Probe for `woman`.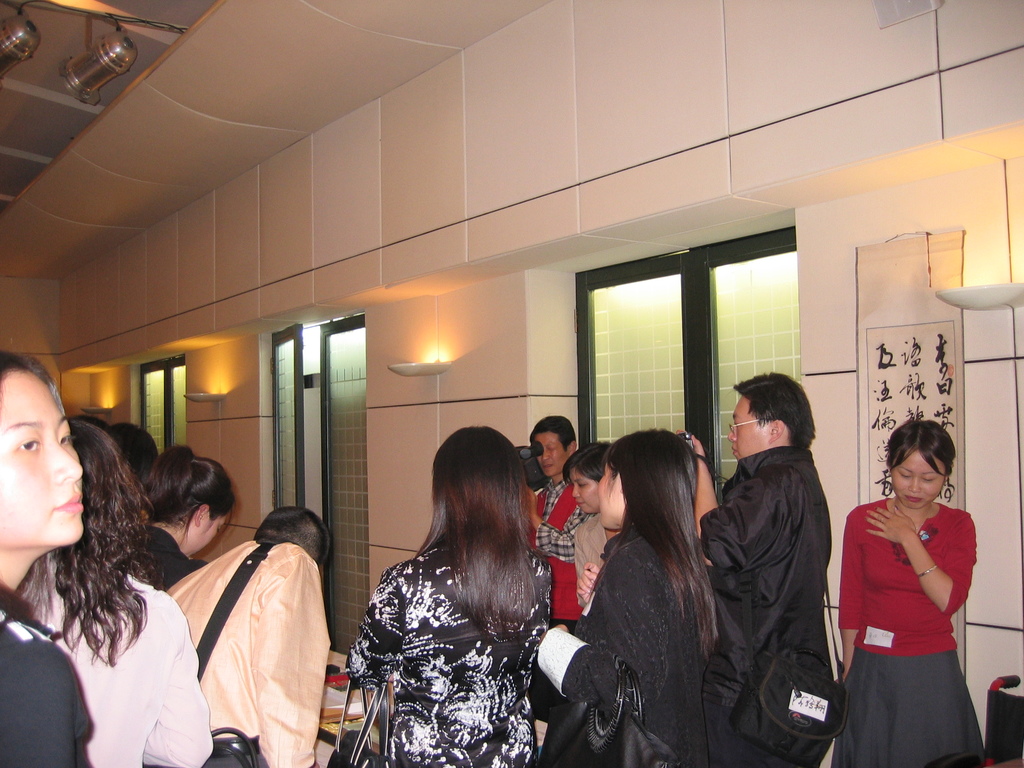
Probe result: bbox(347, 428, 557, 767).
